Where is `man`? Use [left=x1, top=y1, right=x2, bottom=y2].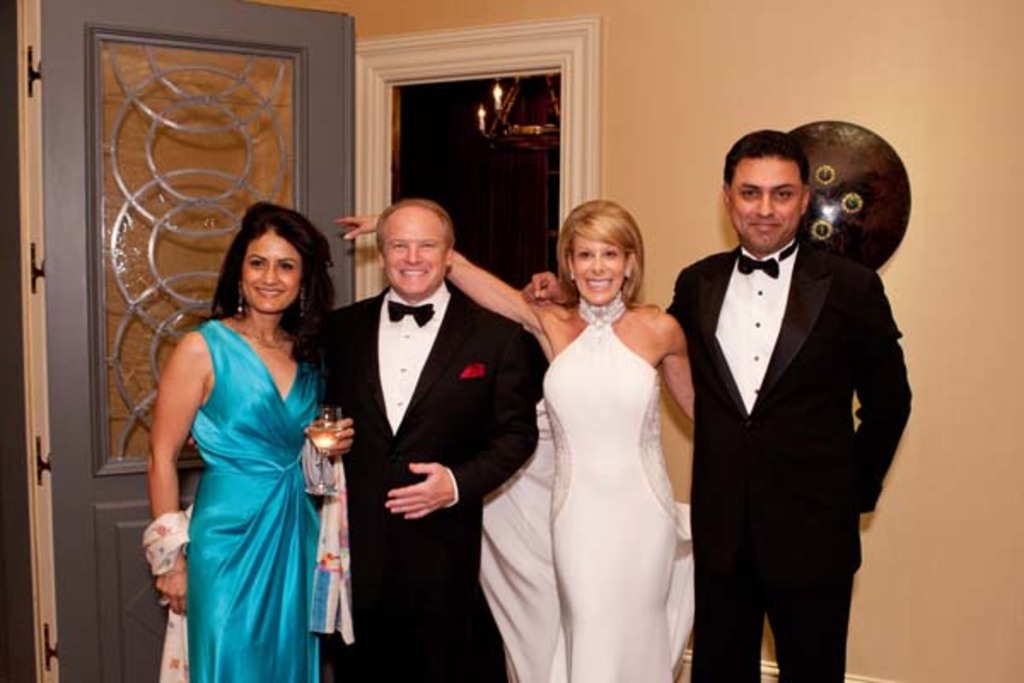
[left=659, top=109, right=911, bottom=682].
